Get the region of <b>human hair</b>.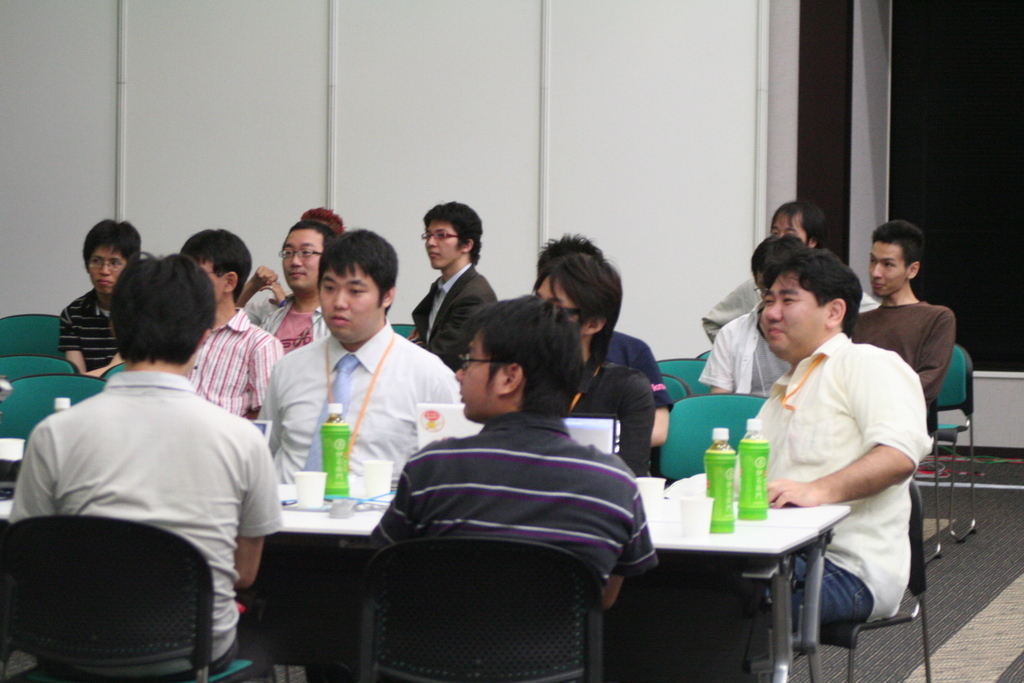
x1=871 y1=219 x2=926 y2=266.
